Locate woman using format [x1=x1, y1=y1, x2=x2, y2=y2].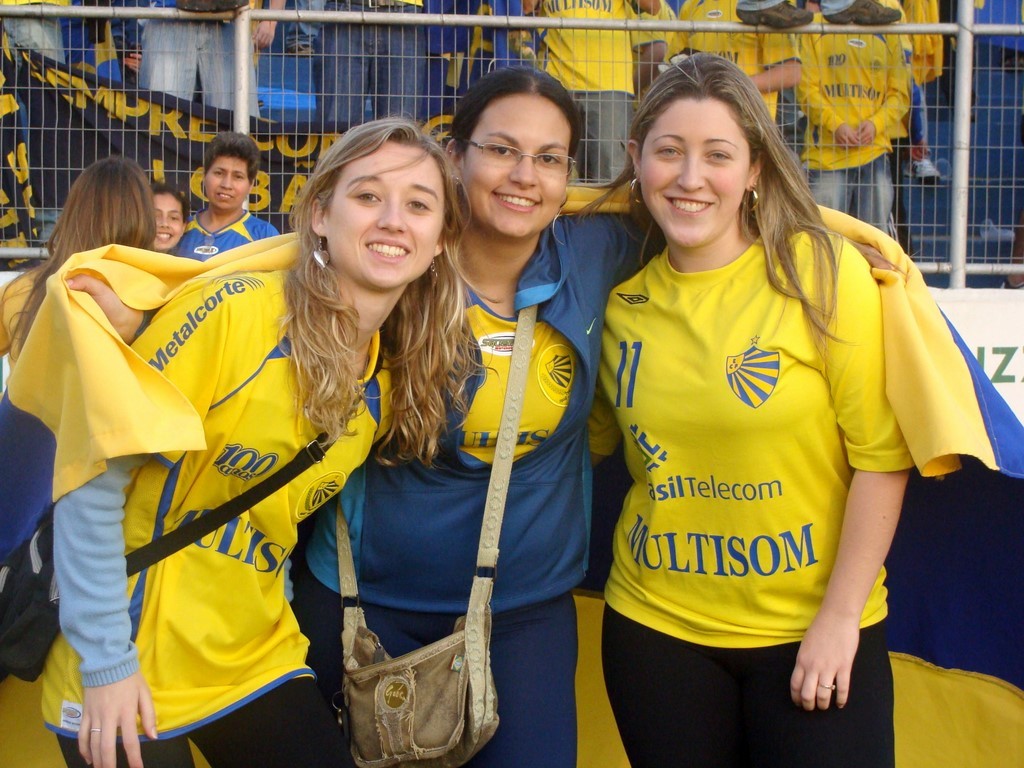
[x1=51, y1=63, x2=901, y2=767].
